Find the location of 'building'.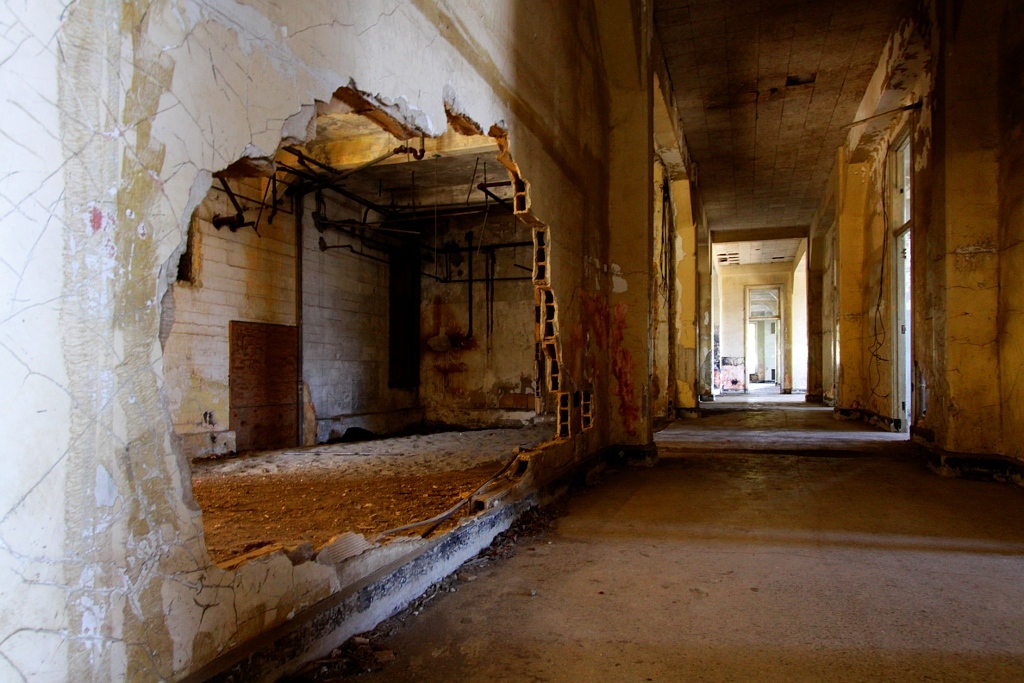
Location: 0:0:1023:682.
